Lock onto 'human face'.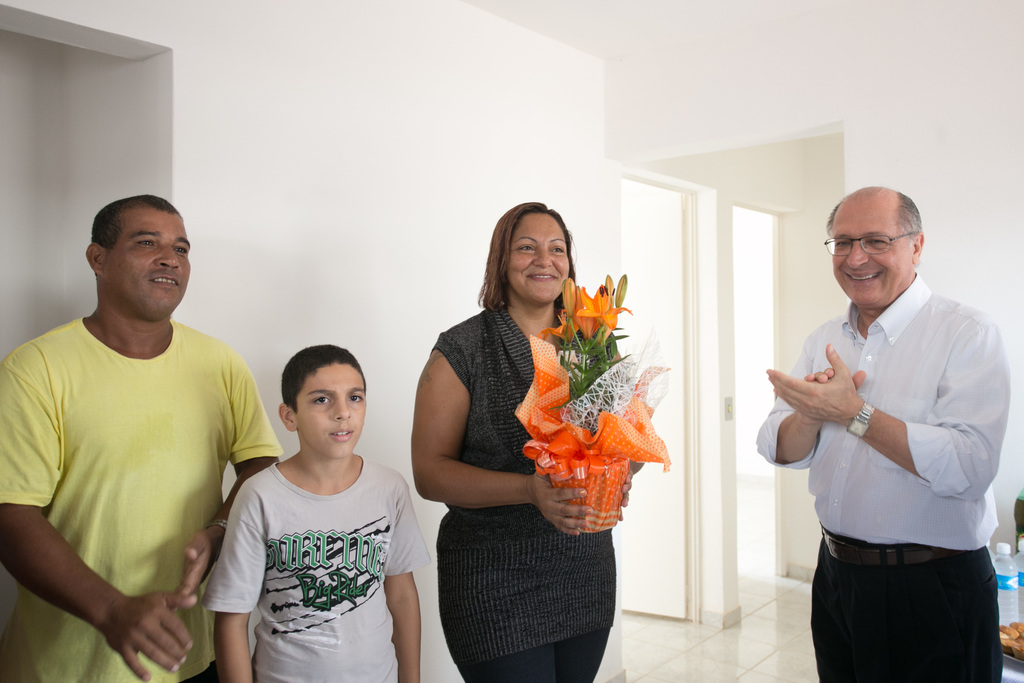
Locked: BBox(297, 362, 365, 458).
